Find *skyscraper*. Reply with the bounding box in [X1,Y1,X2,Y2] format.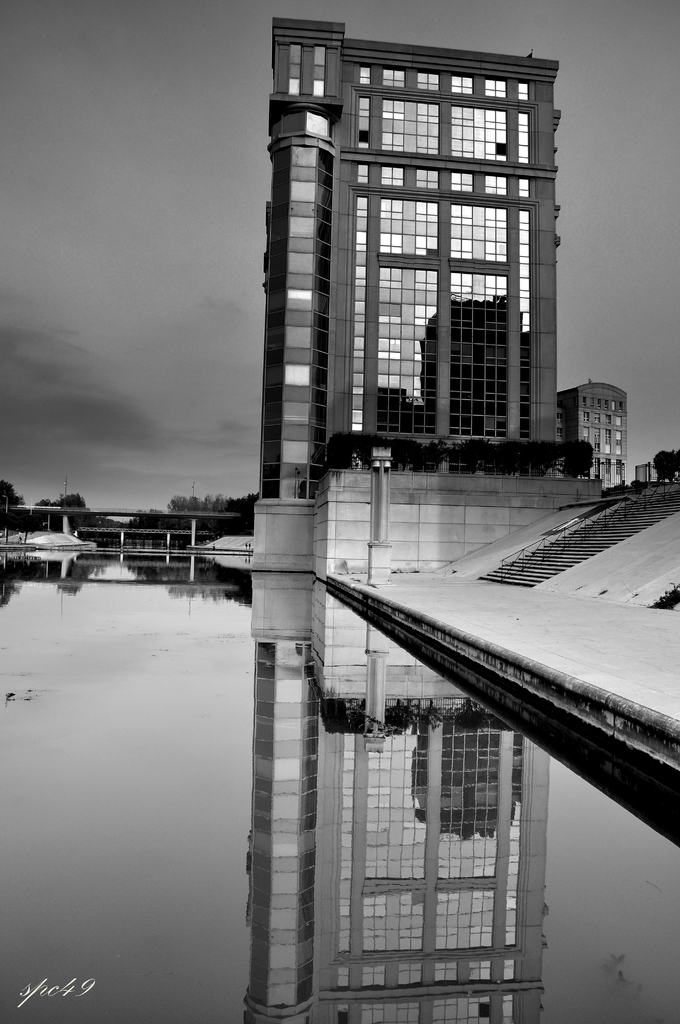
[560,371,623,497].
